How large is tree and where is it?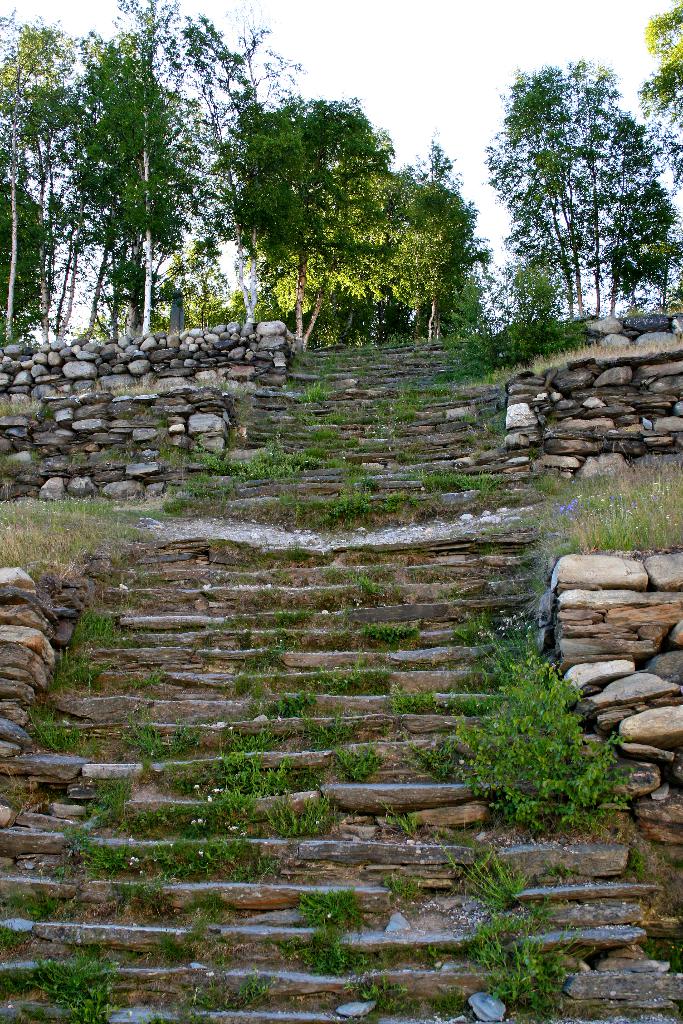
Bounding box: x1=642, y1=0, x2=677, y2=184.
